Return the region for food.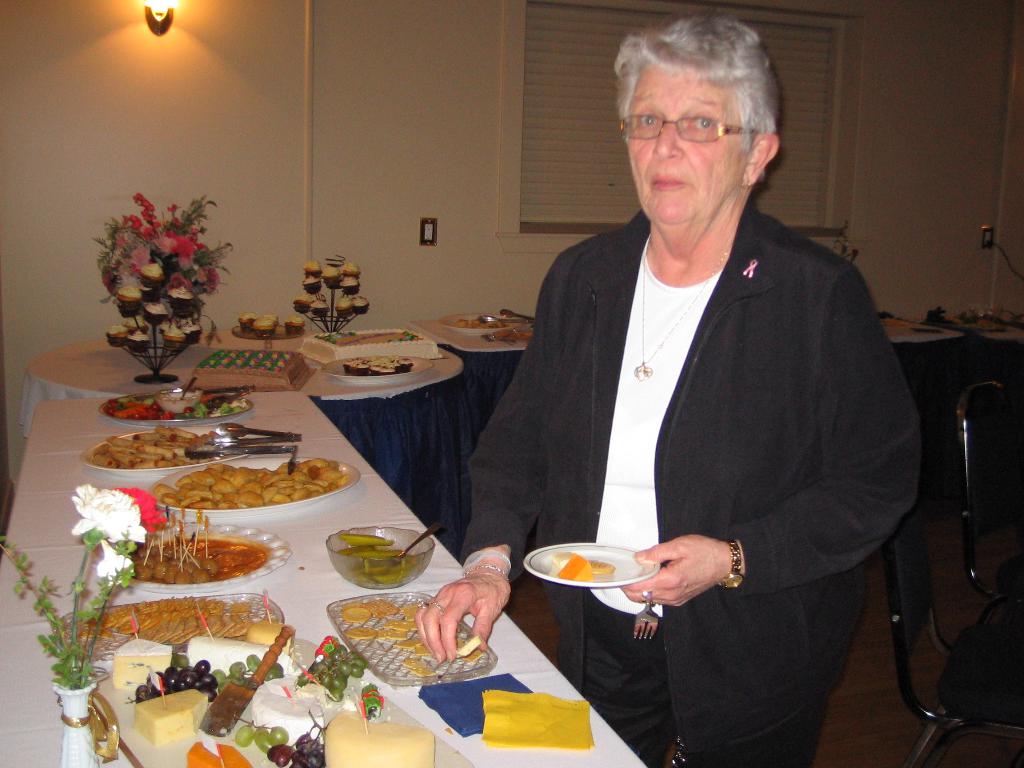
(left=255, top=732, right=273, bottom=755).
